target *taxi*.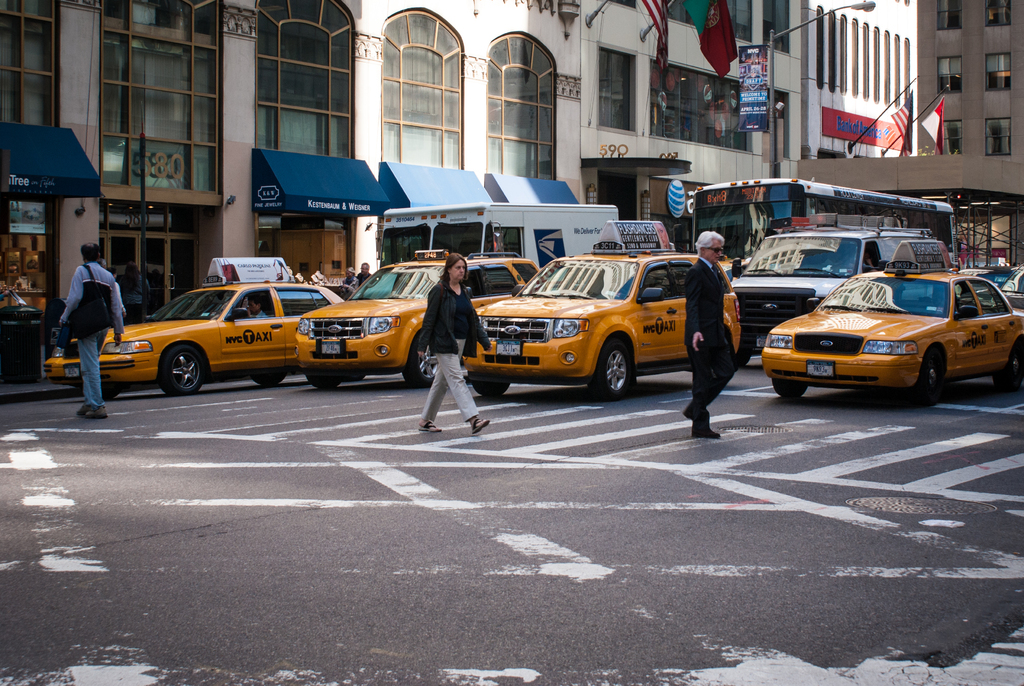
Target region: [x1=293, y1=248, x2=538, y2=396].
